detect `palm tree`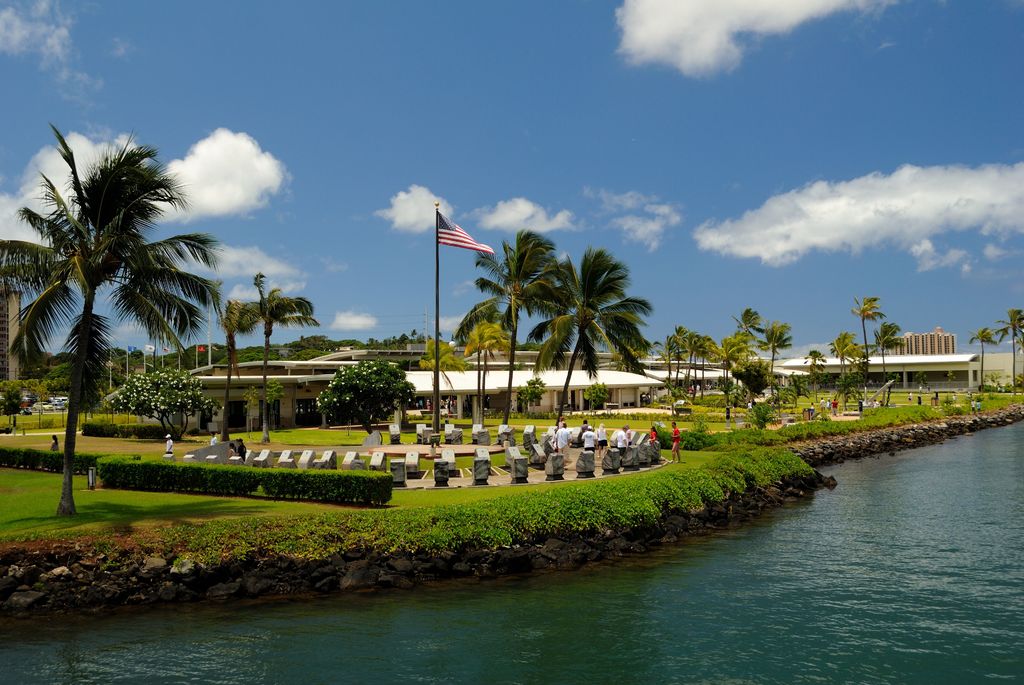
<box>447,223,560,441</box>
